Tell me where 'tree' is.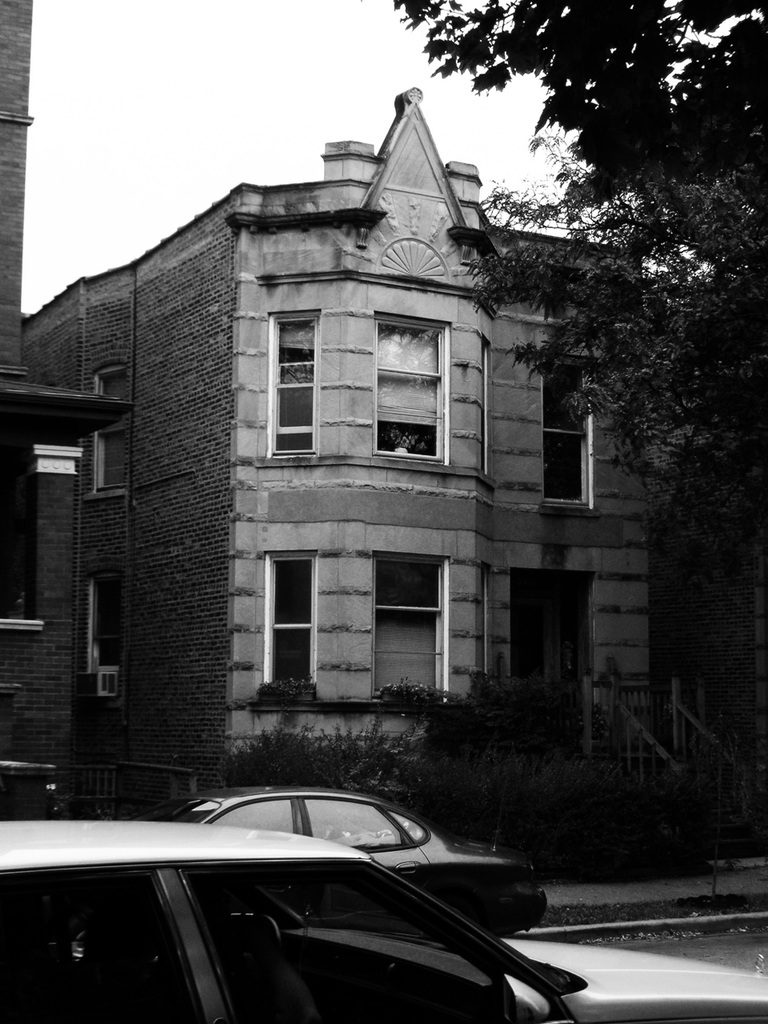
'tree' is at pyautogui.locateOnScreen(401, 0, 767, 546).
